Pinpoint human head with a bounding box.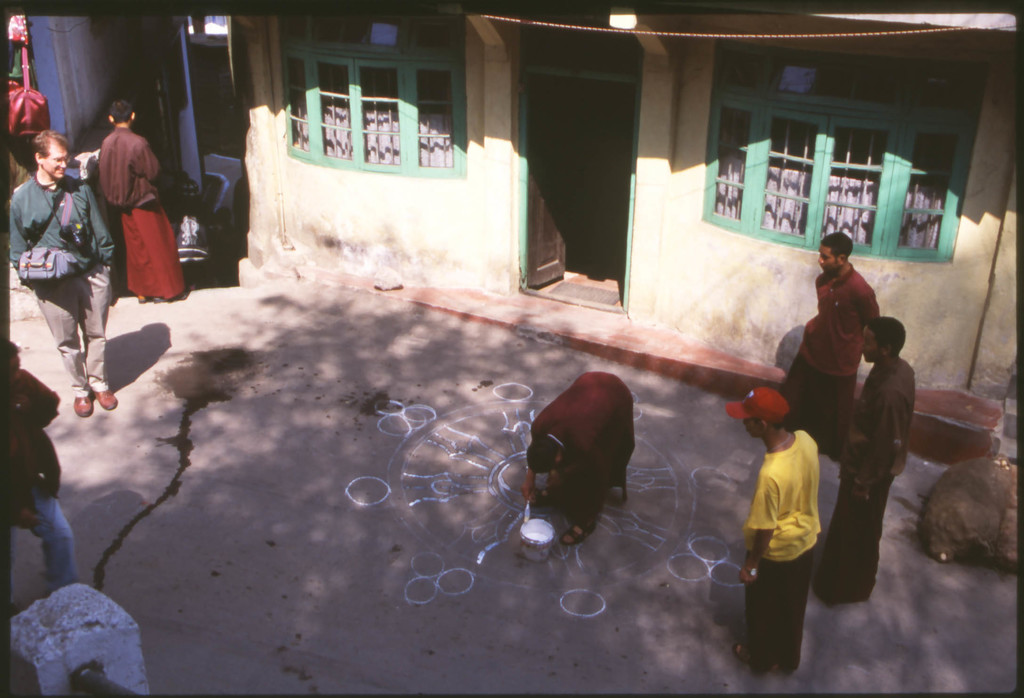
527:434:563:475.
